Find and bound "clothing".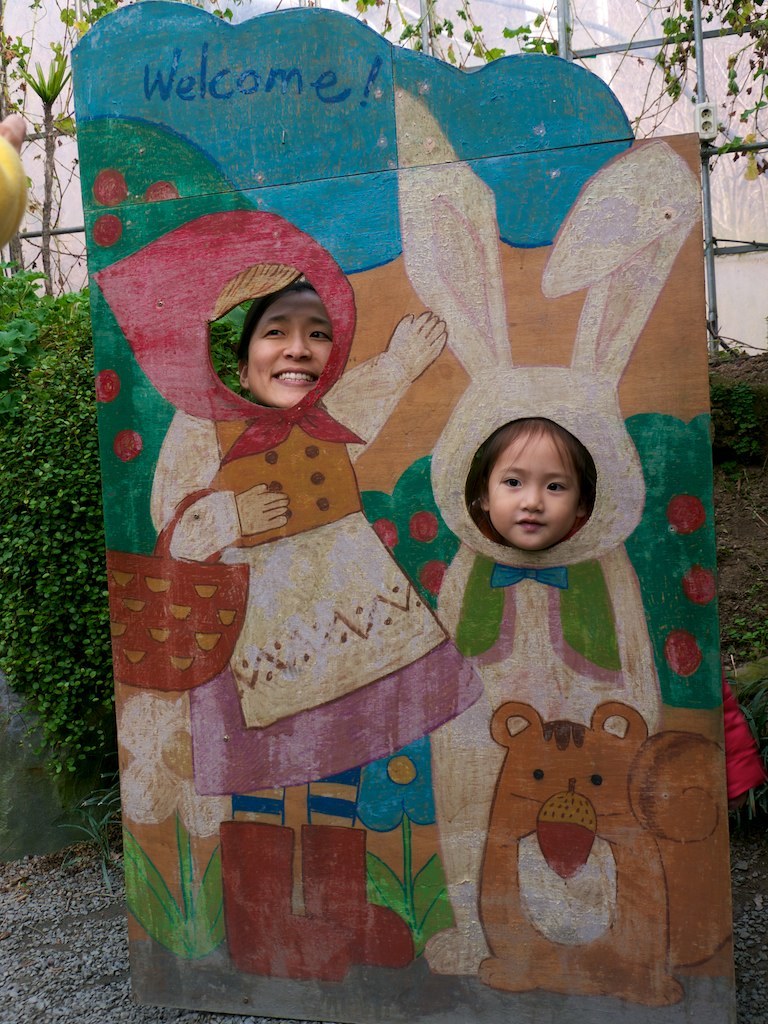
Bound: {"x1": 93, "y1": 211, "x2": 485, "y2": 822}.
